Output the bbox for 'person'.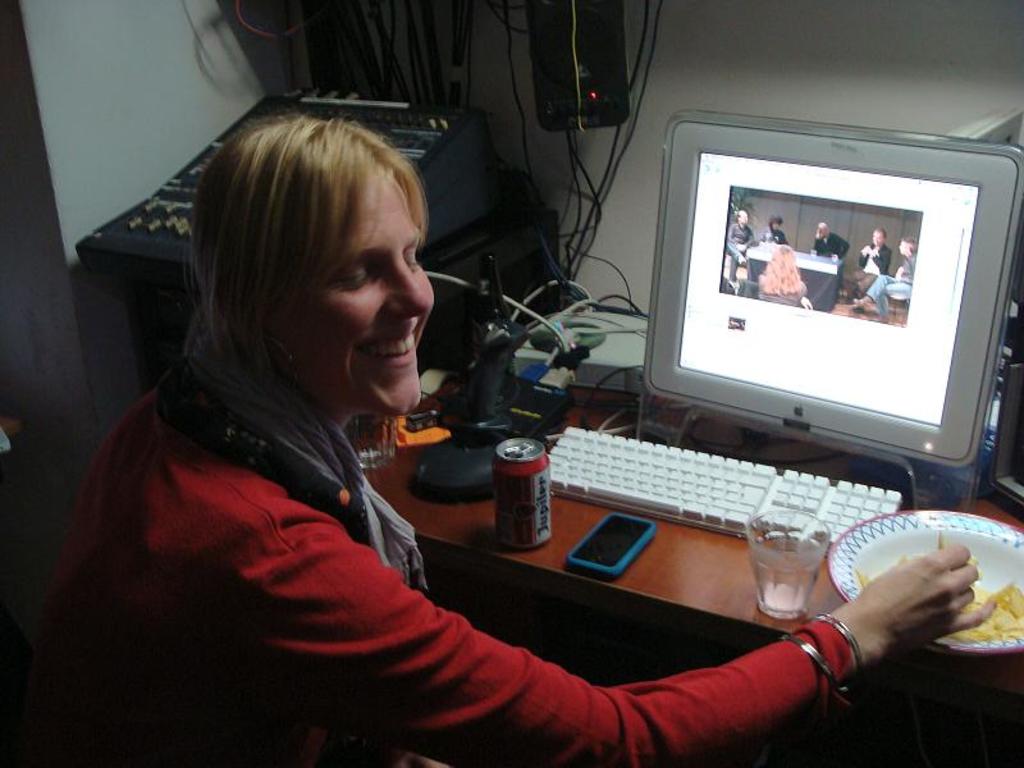
BBox(854, 234, 919, 324).
